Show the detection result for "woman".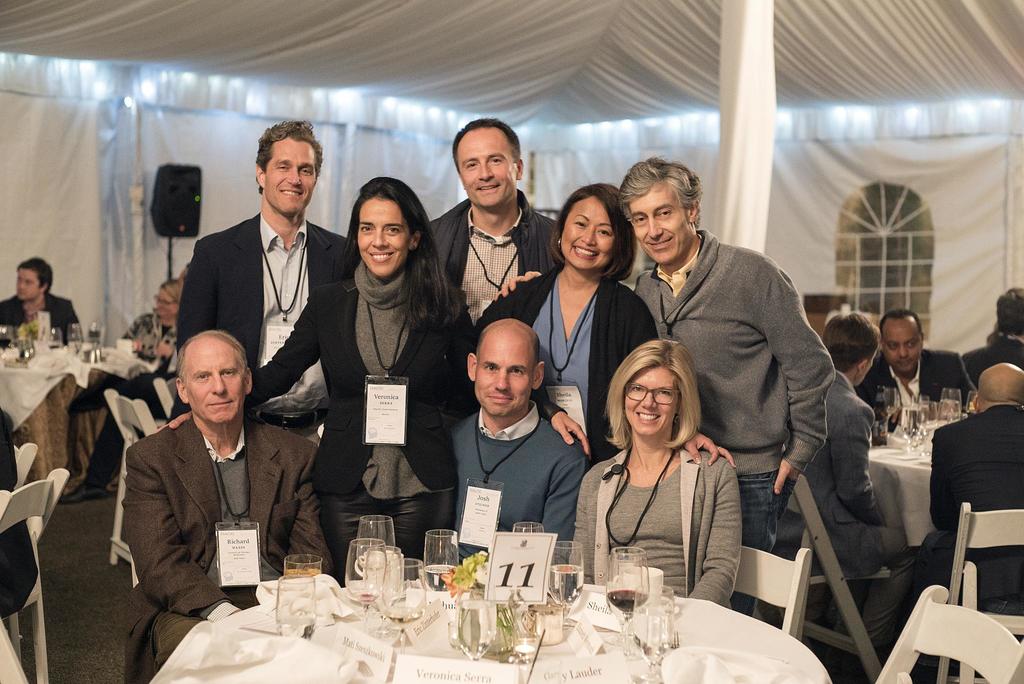
<bbox>570, 333, 755, 619</bbox>.
